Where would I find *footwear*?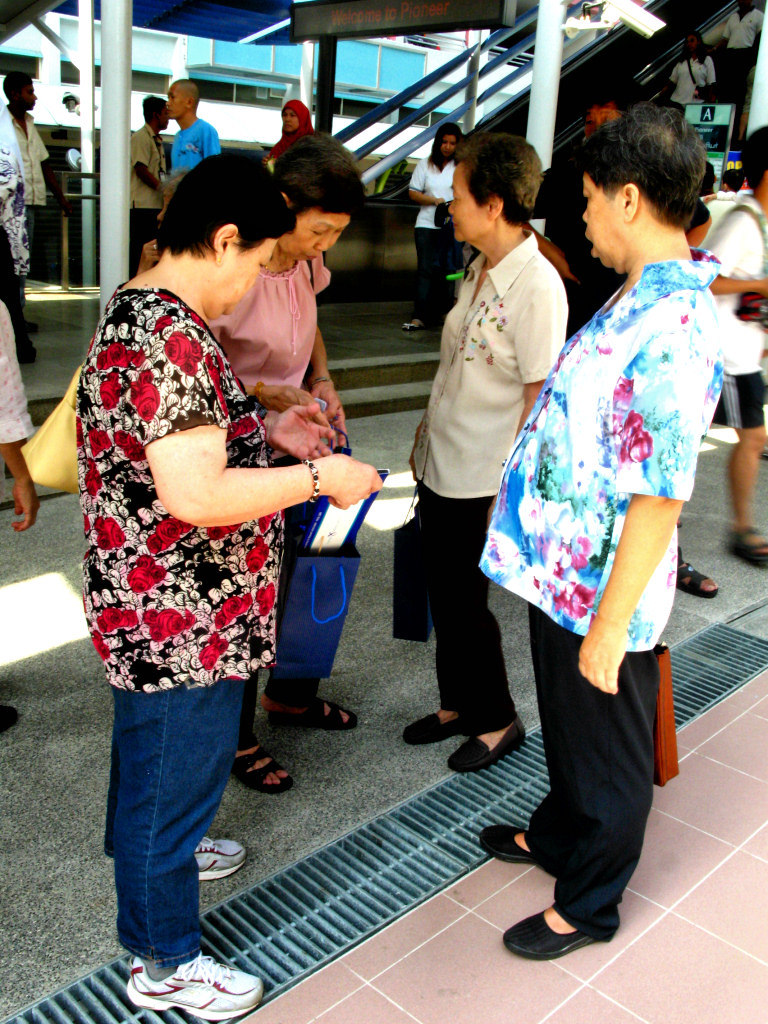
At l=224, t=741, r=286, b=796.
